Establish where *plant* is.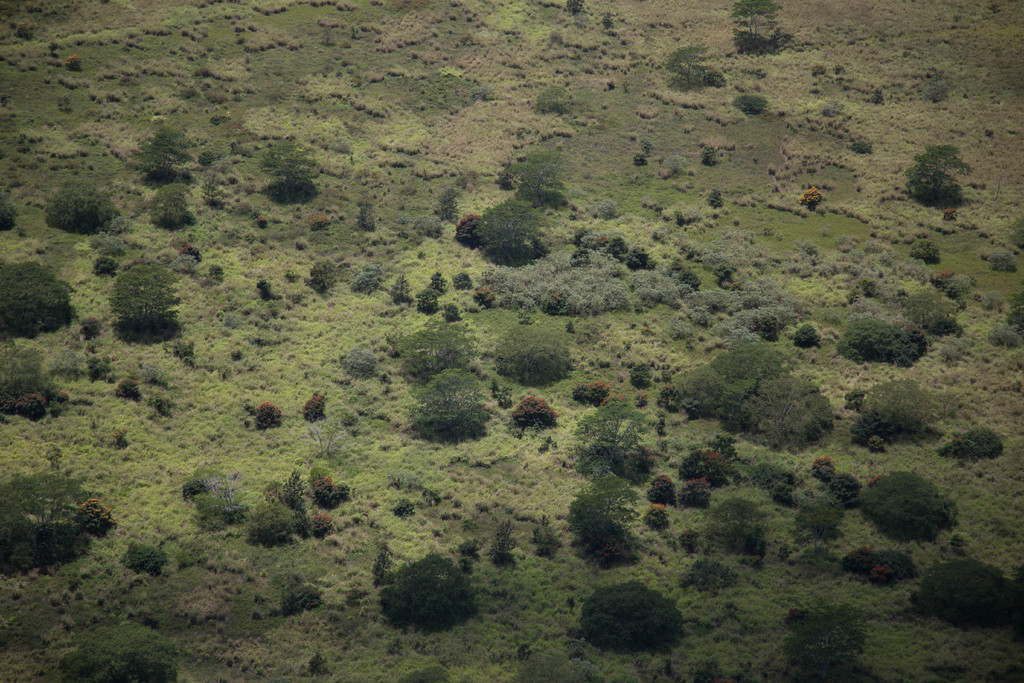
Established at l=852, t=463, r=960, b=548.
